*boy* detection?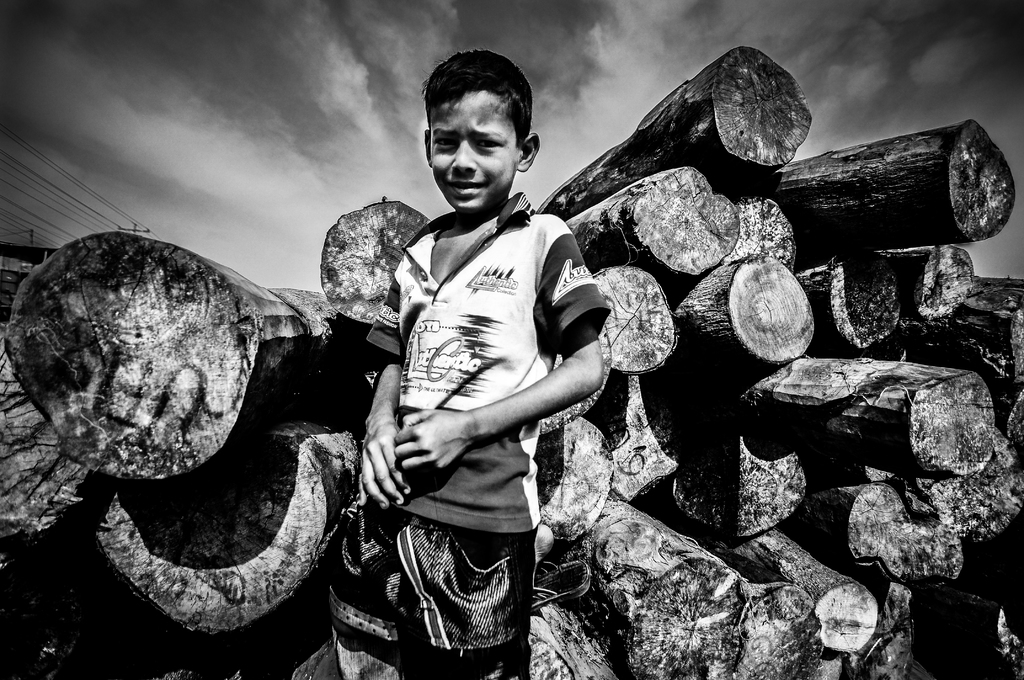
bbox(321, 48, 607, 679)
